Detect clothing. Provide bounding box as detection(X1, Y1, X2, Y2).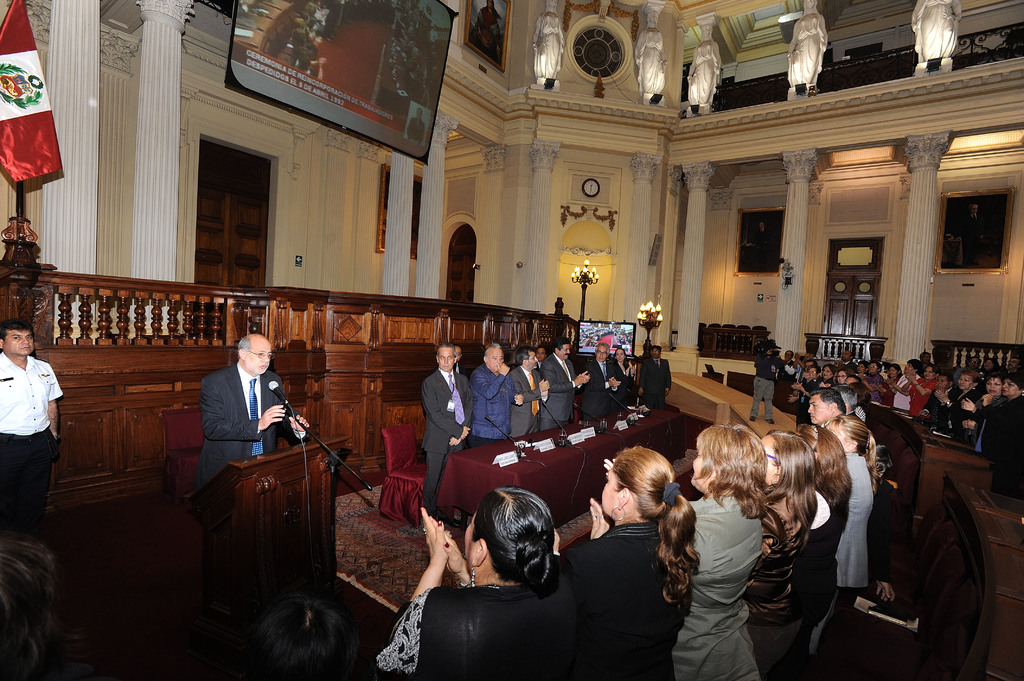
detection(0, 433, 61, 544).
